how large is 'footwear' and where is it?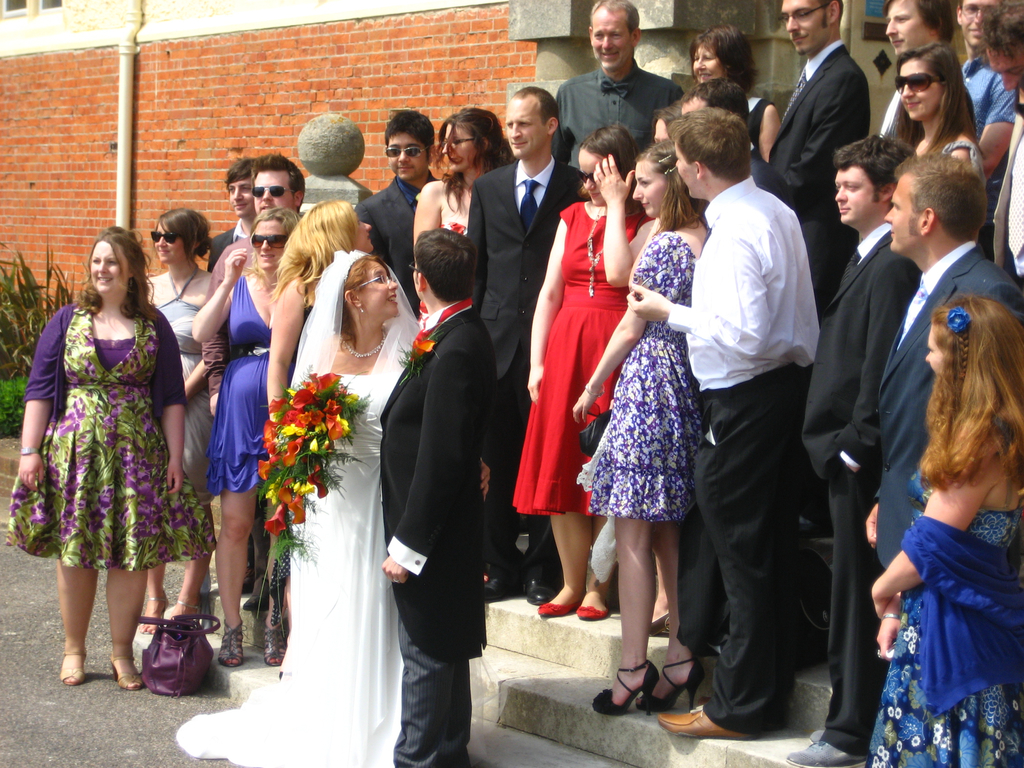
Bounding box: 573/596/609/620.
